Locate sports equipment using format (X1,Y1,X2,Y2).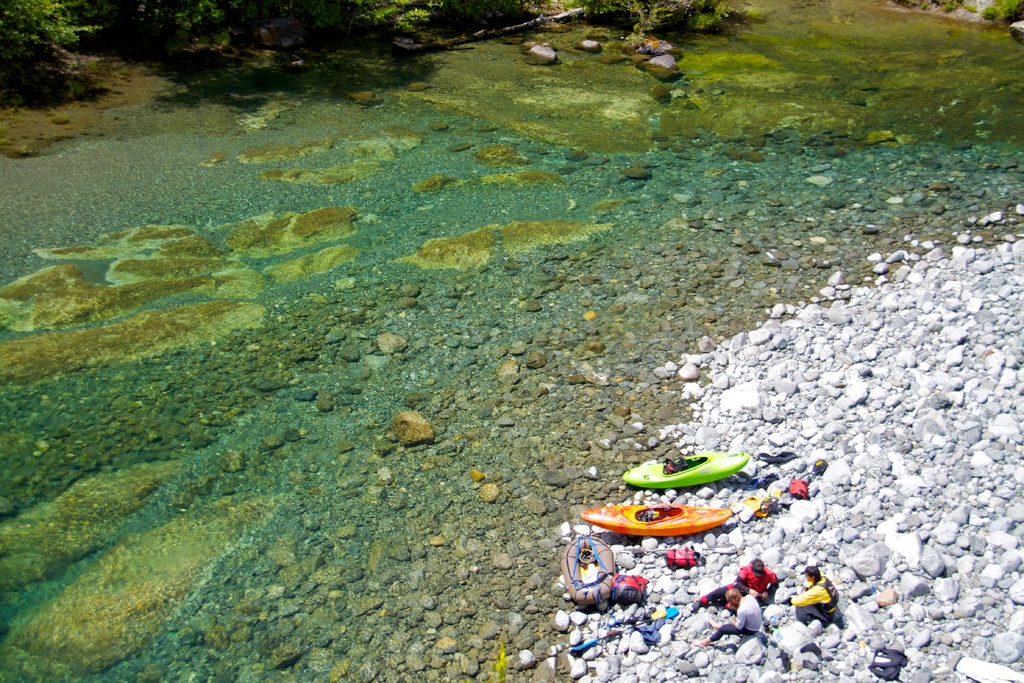
(583,504,730,540).
